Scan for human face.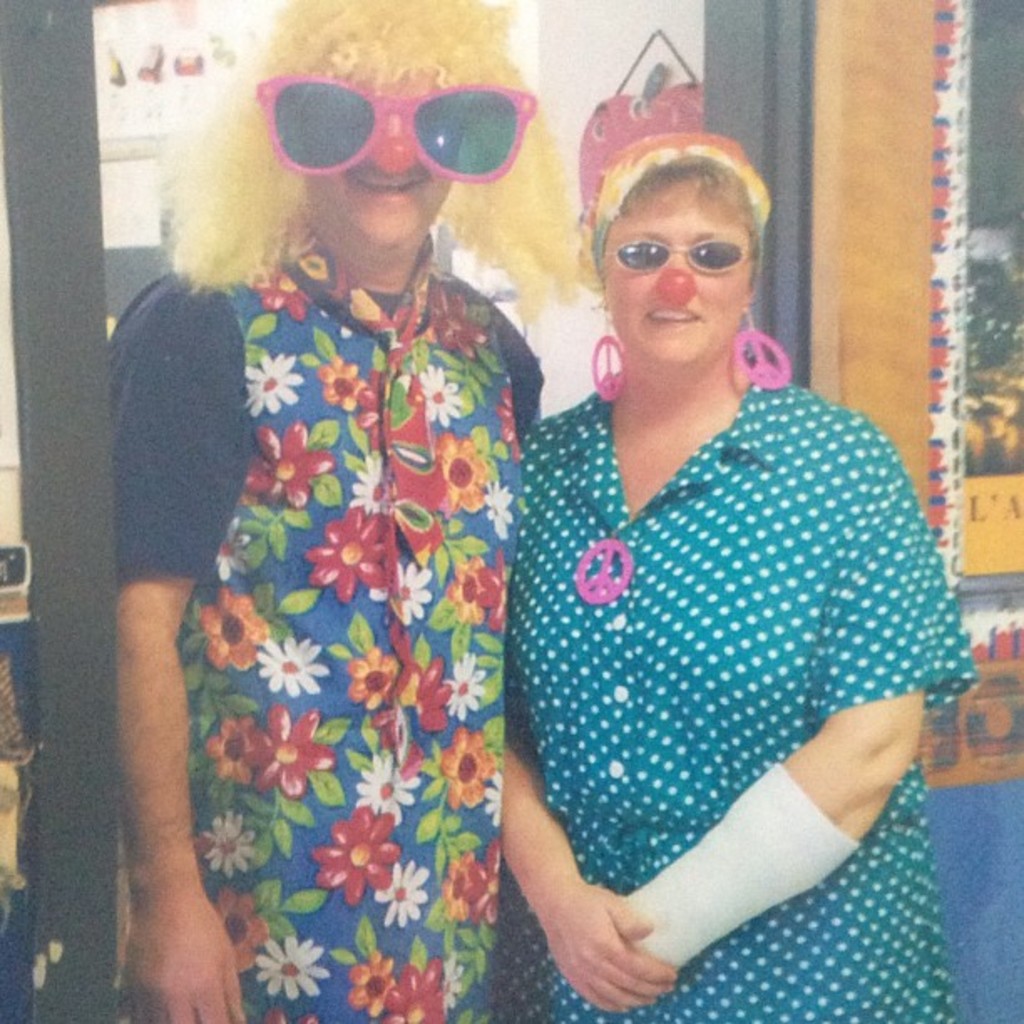
Scan result: 305:85:458:251.
